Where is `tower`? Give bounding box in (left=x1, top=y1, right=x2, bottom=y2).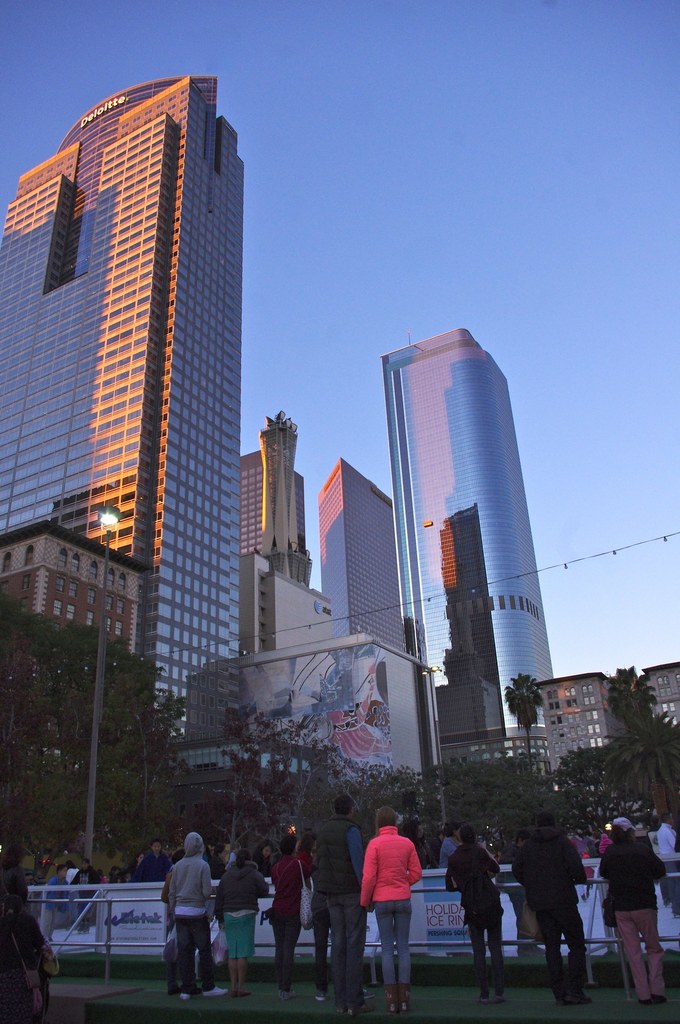
(left=0, top=75, right=238, bottom=724).
